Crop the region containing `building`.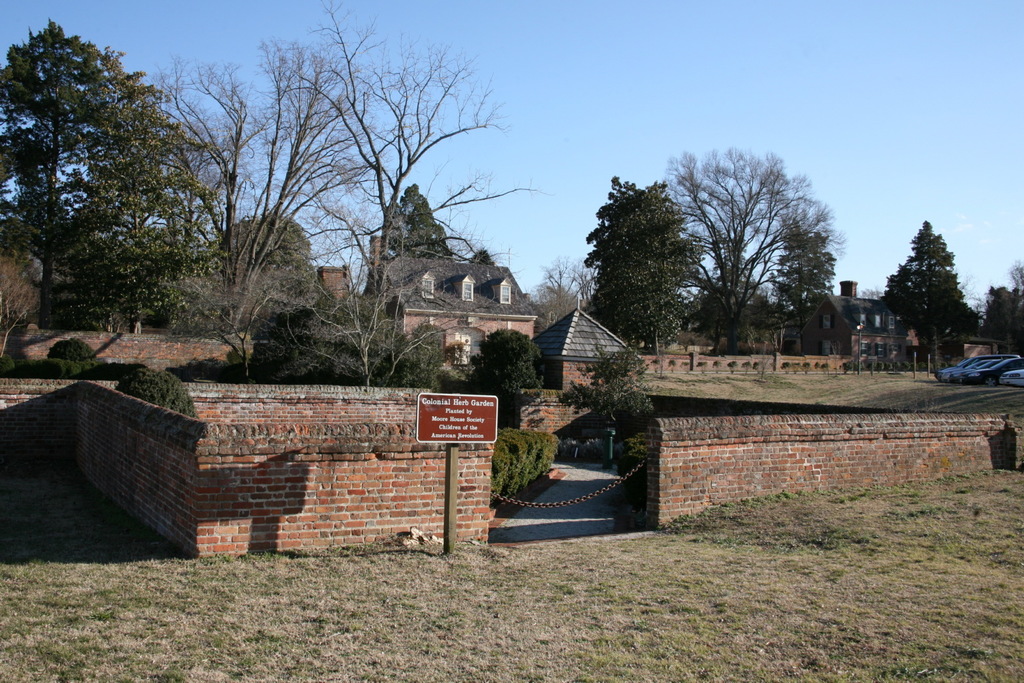
Crop region: bbox=[367, 260, 536, 368].
